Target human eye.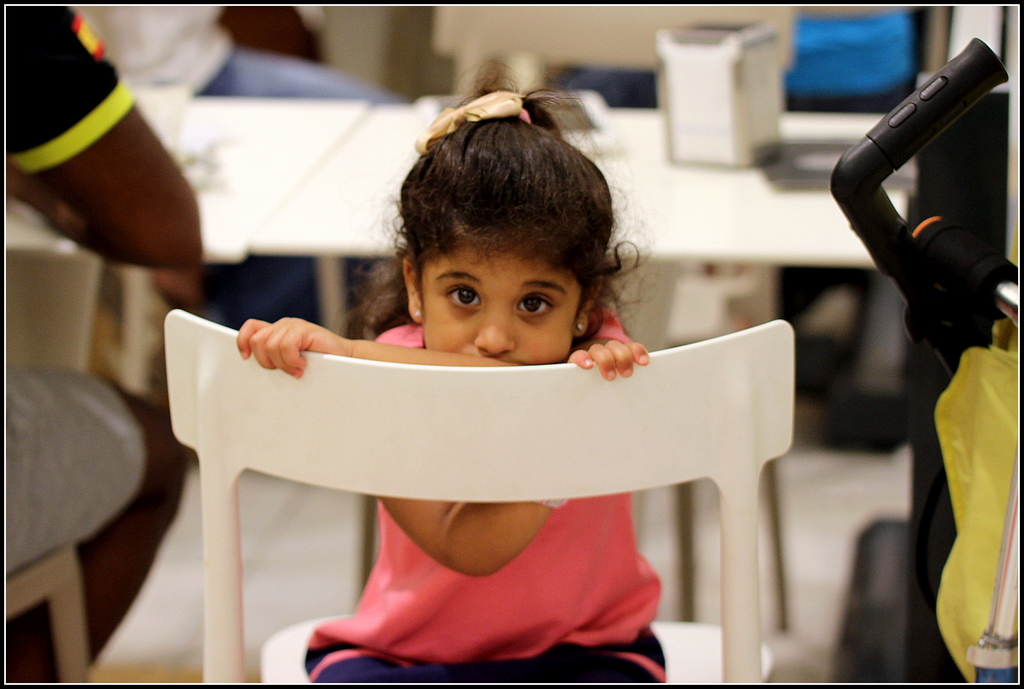
Target region: [514,290,556,321].
